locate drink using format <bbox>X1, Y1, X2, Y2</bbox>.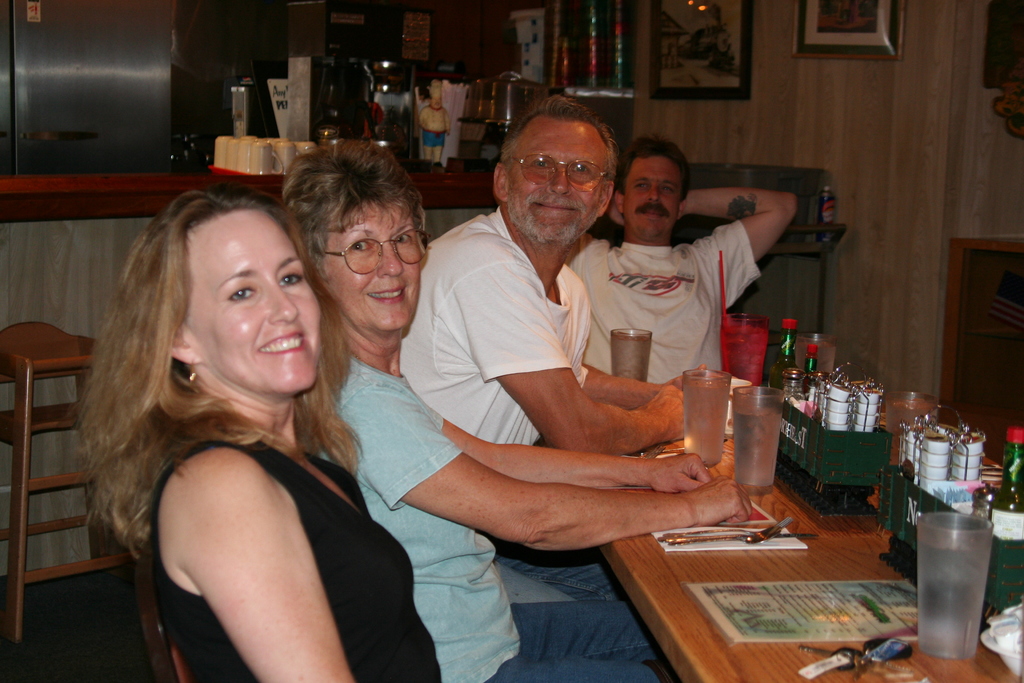
<bbox>733, 384, 780, 486</bbox>.
